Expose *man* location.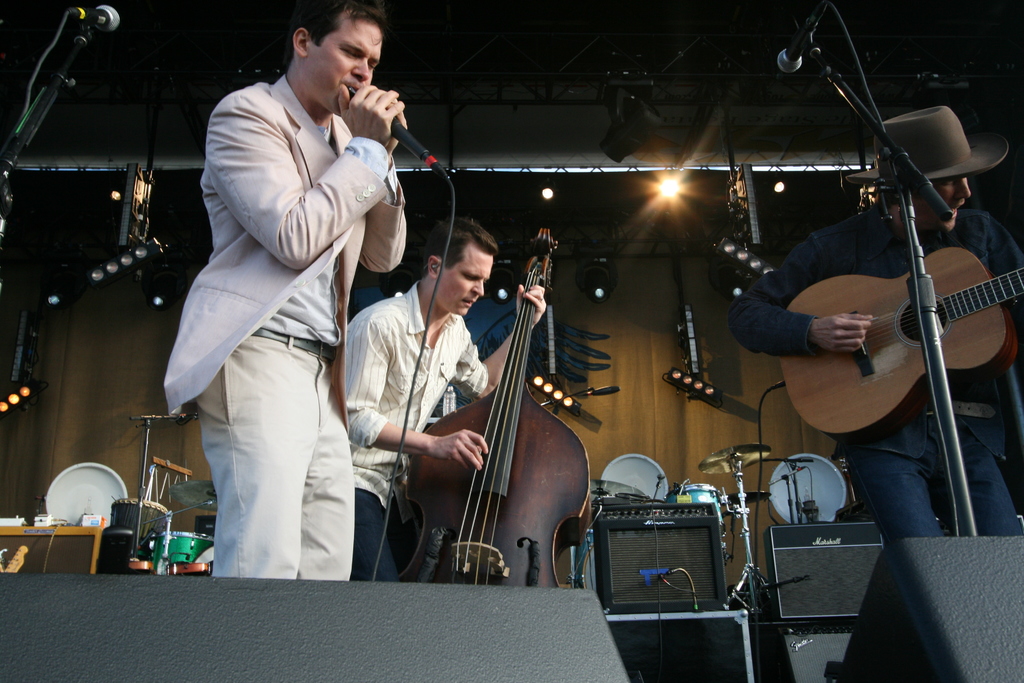
Exposed at BBox(169, 0, 412, 614).
